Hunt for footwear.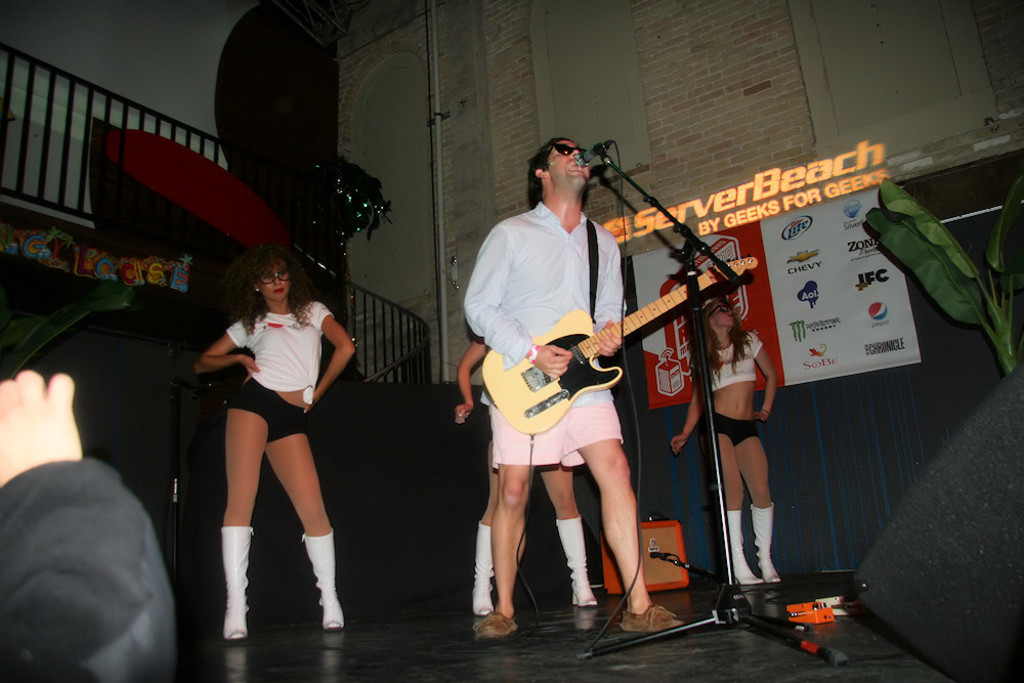
Hunted down at box=[624, 602, 679, 627].
